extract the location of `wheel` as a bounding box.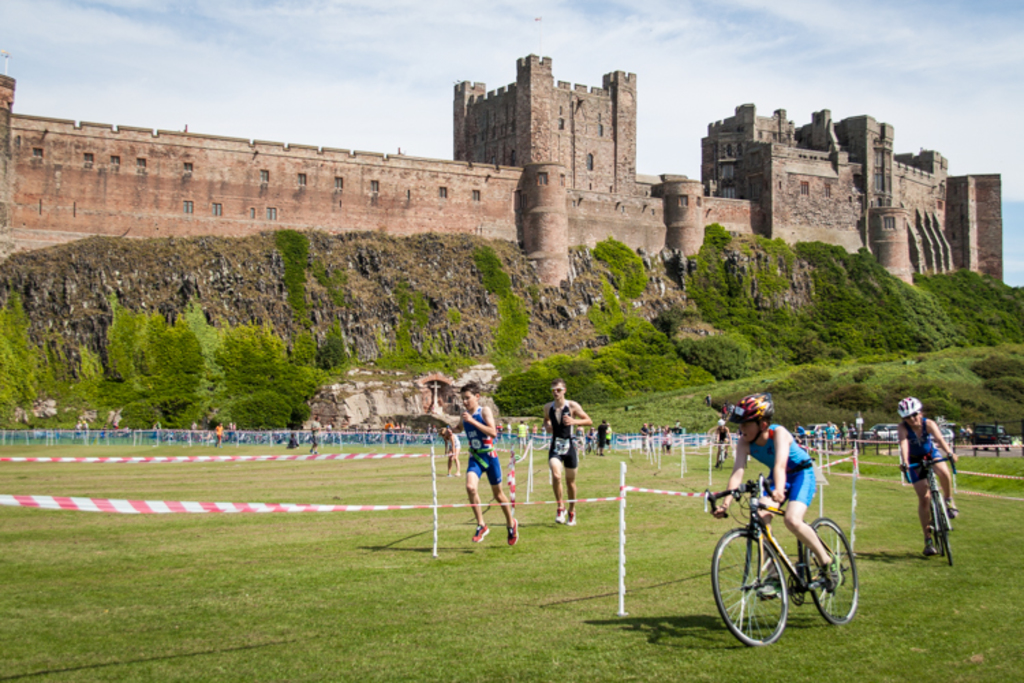
804 519 859 627.
